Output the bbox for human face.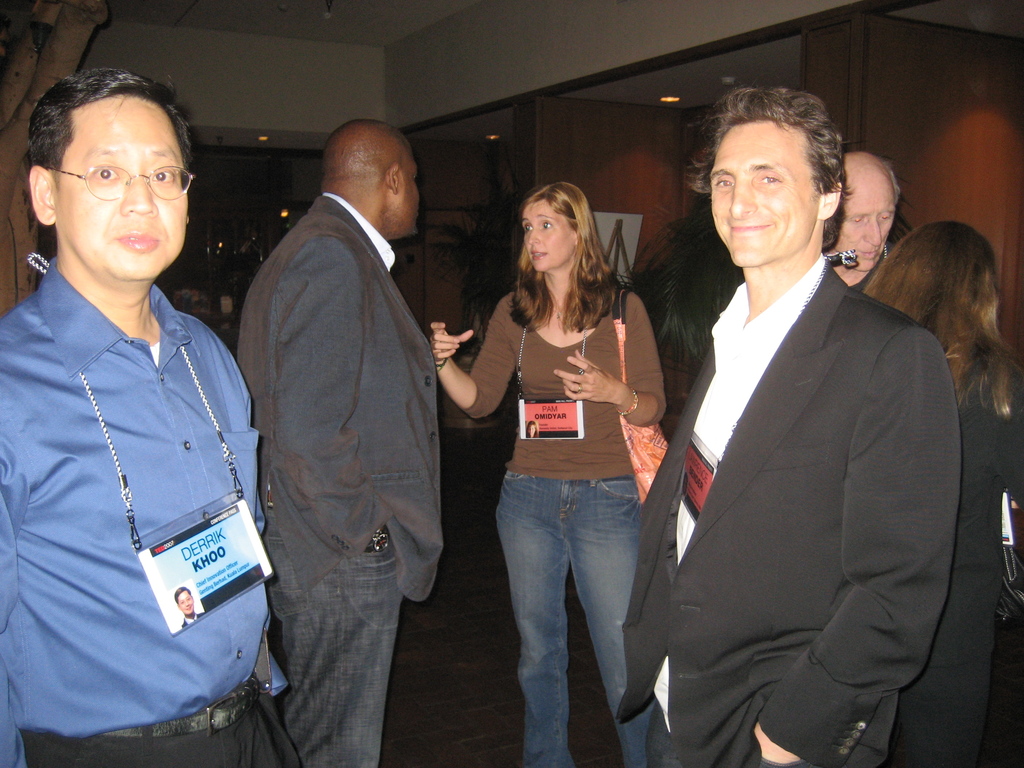
locate(711, 127, 817, 264).
